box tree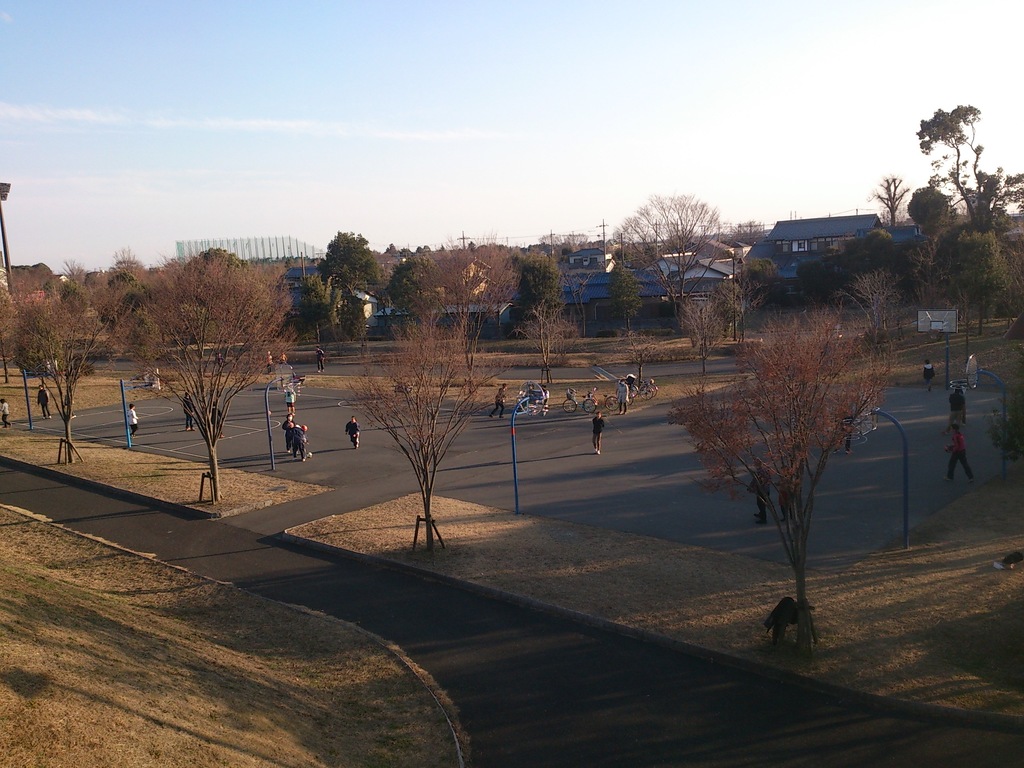
(735,220,761,230)
